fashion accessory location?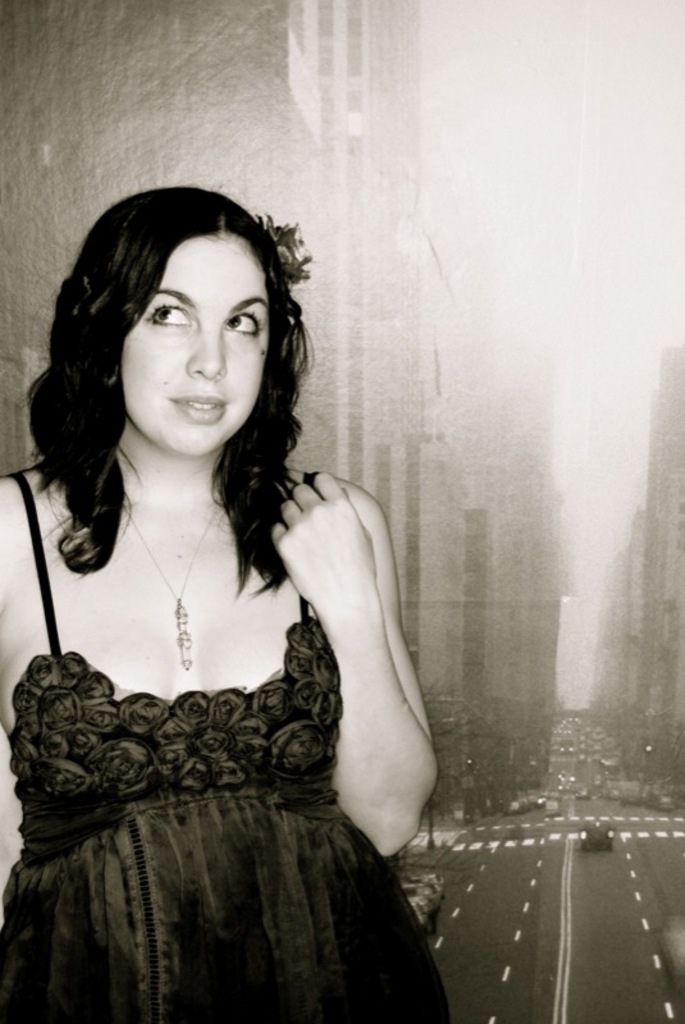
bbox=[246, 215, 316, 288]
